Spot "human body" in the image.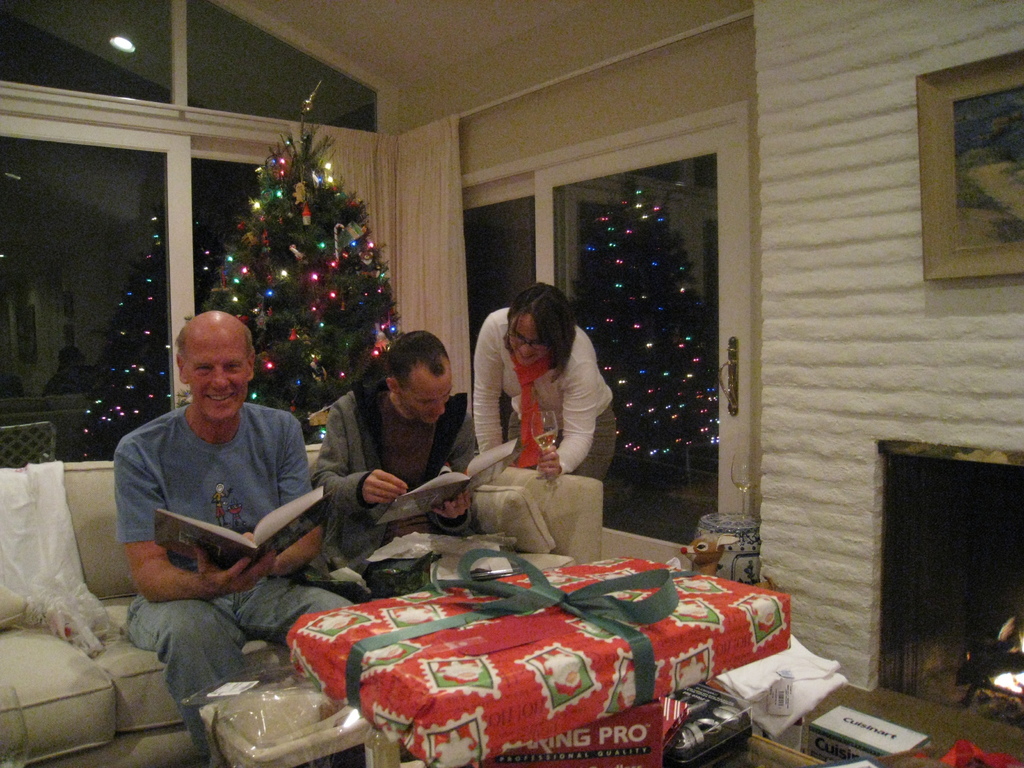
"human body" found at x1=113, y1=311, x2=355, y2=767.
